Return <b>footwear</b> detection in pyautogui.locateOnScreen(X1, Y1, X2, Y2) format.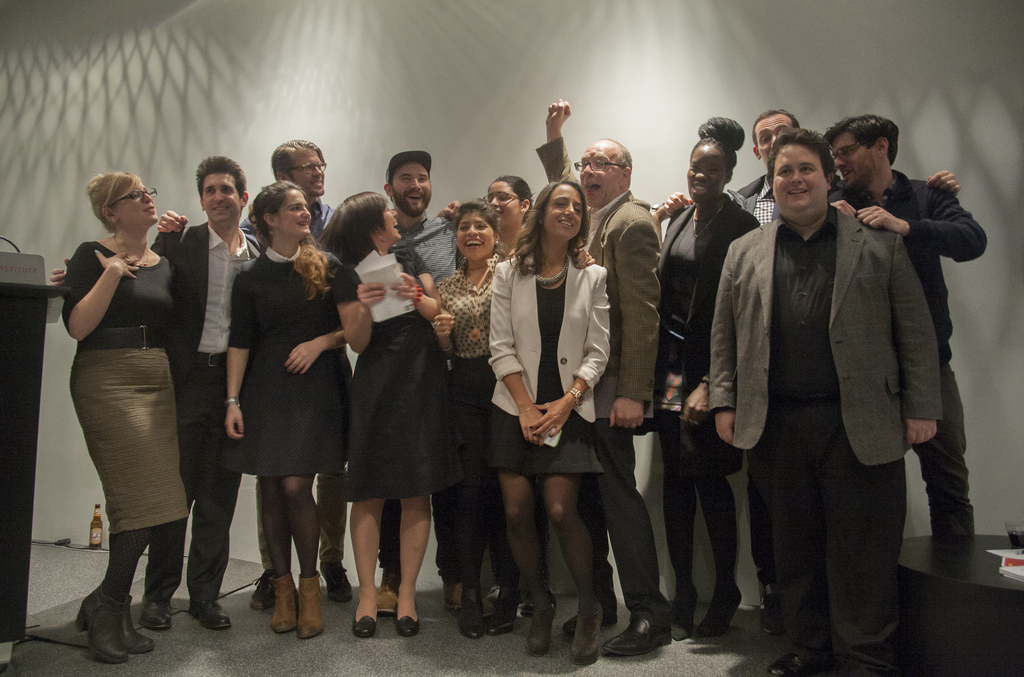
pyautogui.locateOnScreen(572, 596, 603, 669).
